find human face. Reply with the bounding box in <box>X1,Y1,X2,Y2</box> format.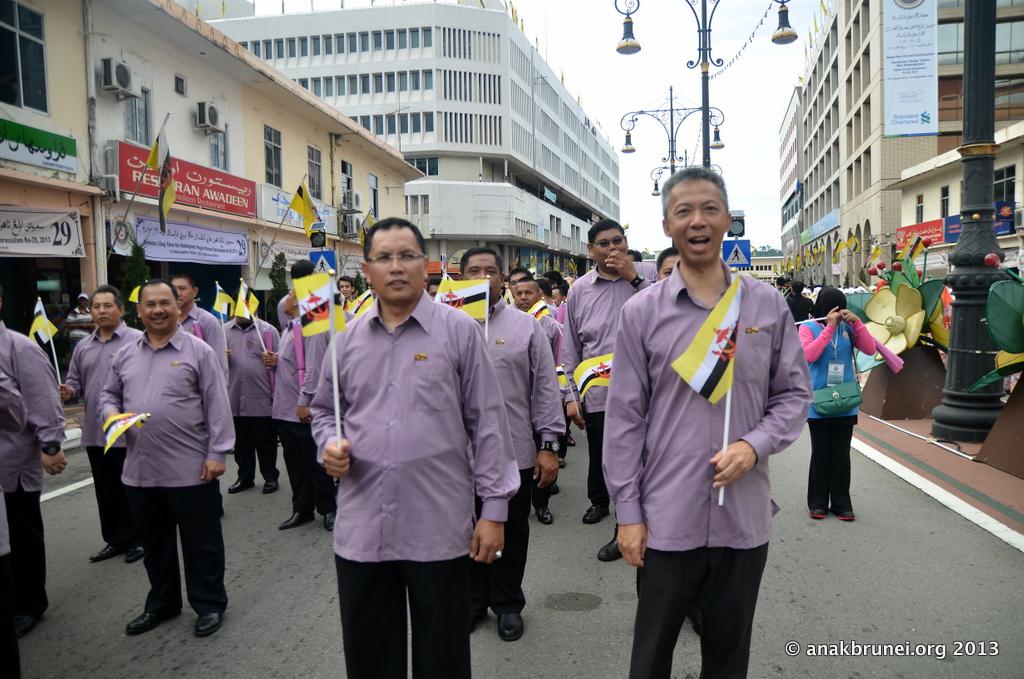
<box>513,280,535,310</box>.
